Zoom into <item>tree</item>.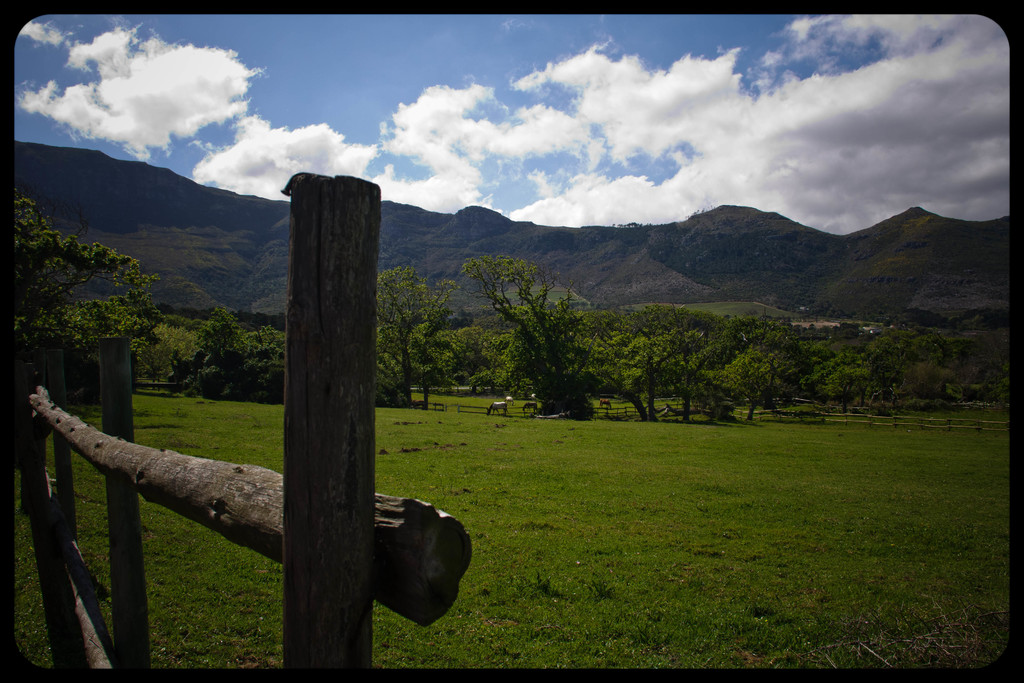
Zoom target: <region>446, 317, 483, 392</region>.
